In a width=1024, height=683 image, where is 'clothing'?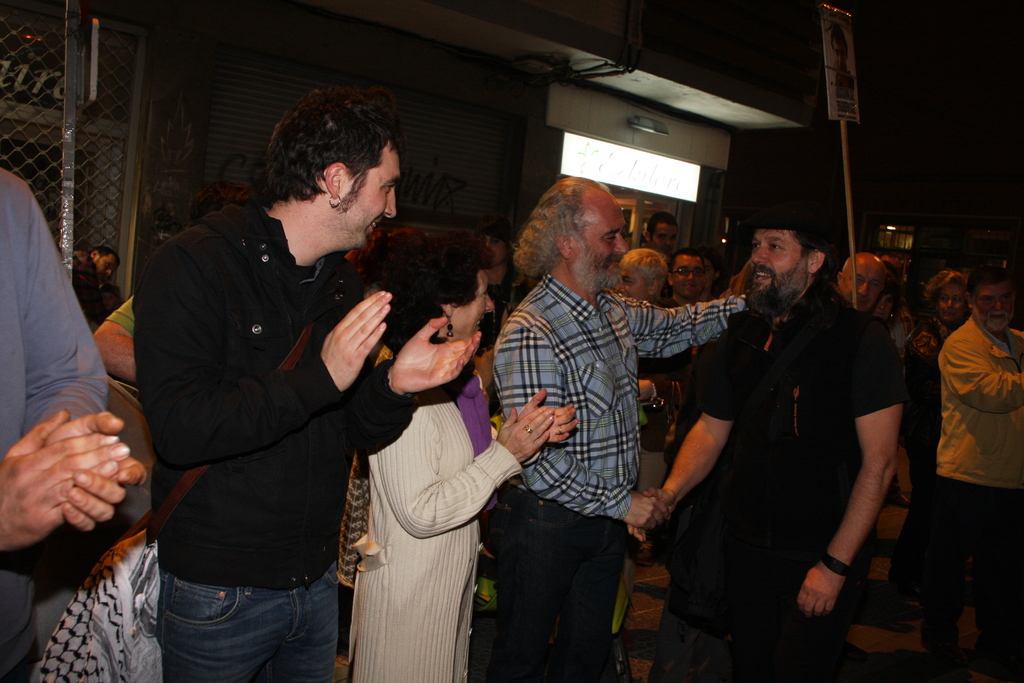
[left=934, top=313, right=1023, bottom=677].
